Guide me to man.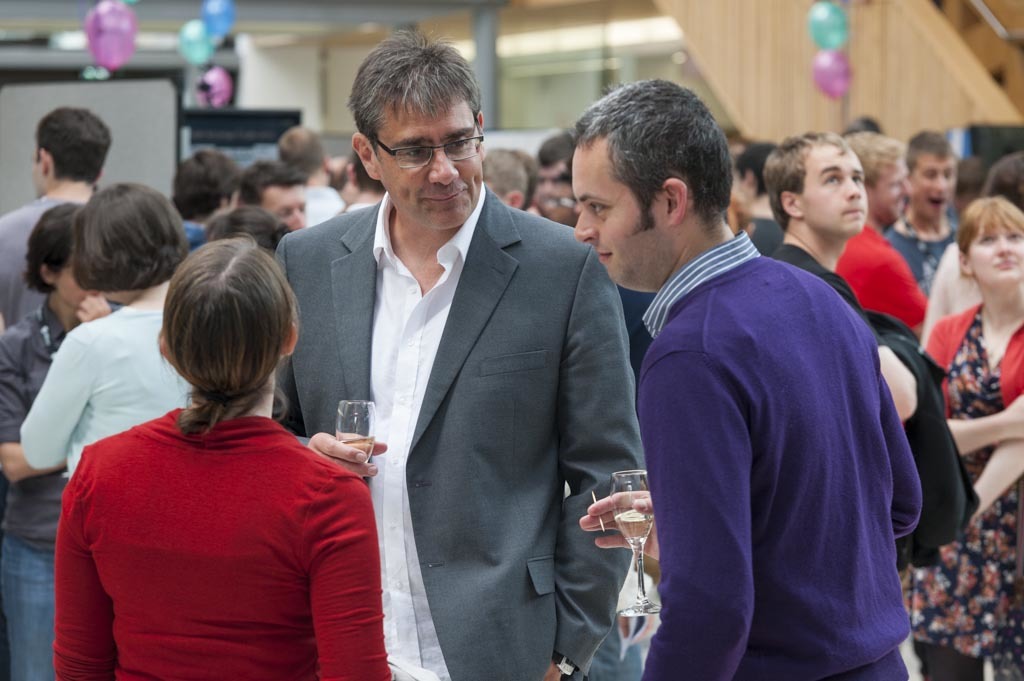
Guidance: BBox(277, 59, 647, 680).
